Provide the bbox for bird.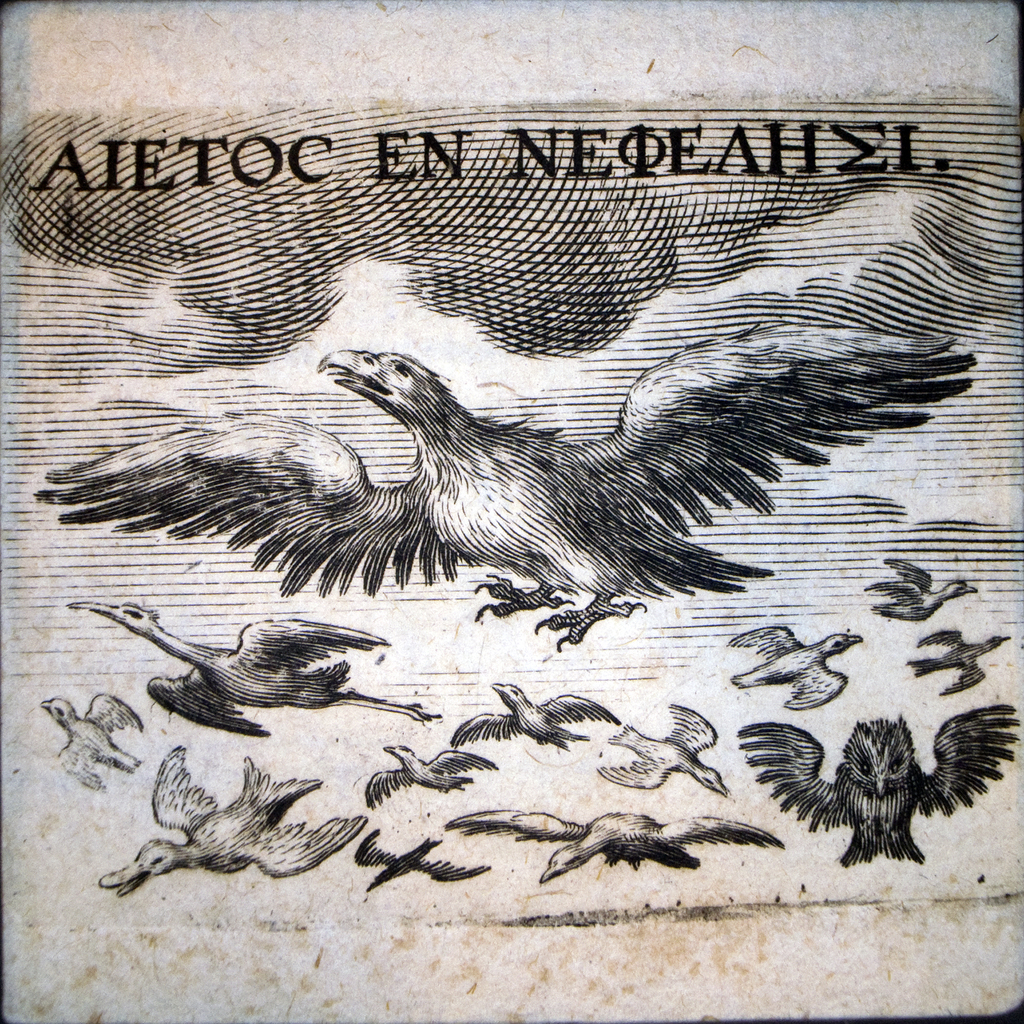
[733, 698, 1022, 868].
